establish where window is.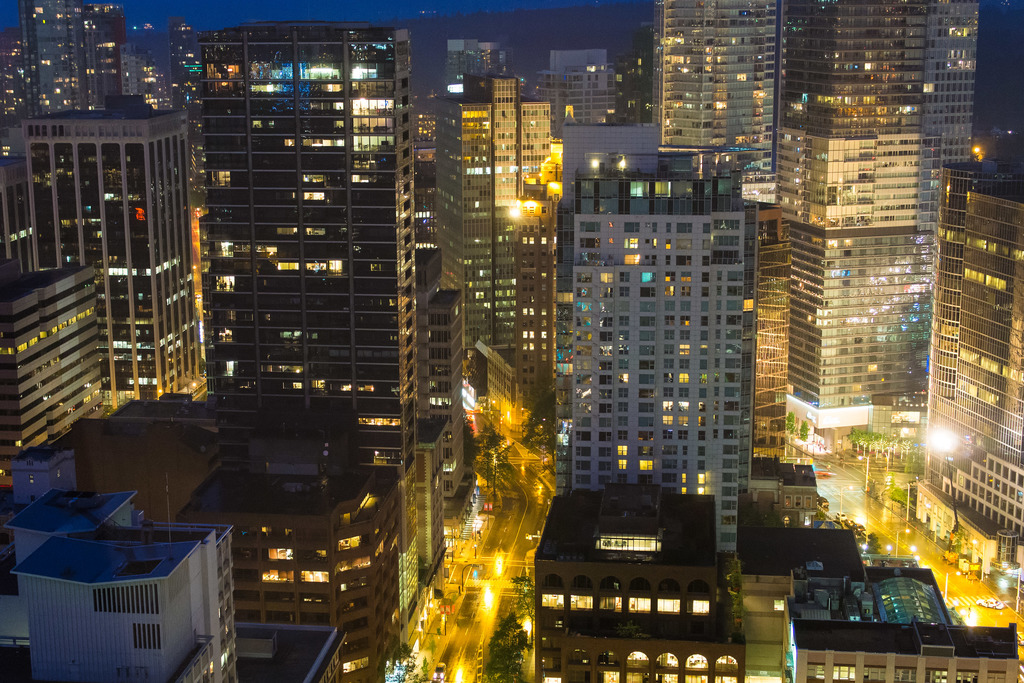
Established at 653 593 689 616.
